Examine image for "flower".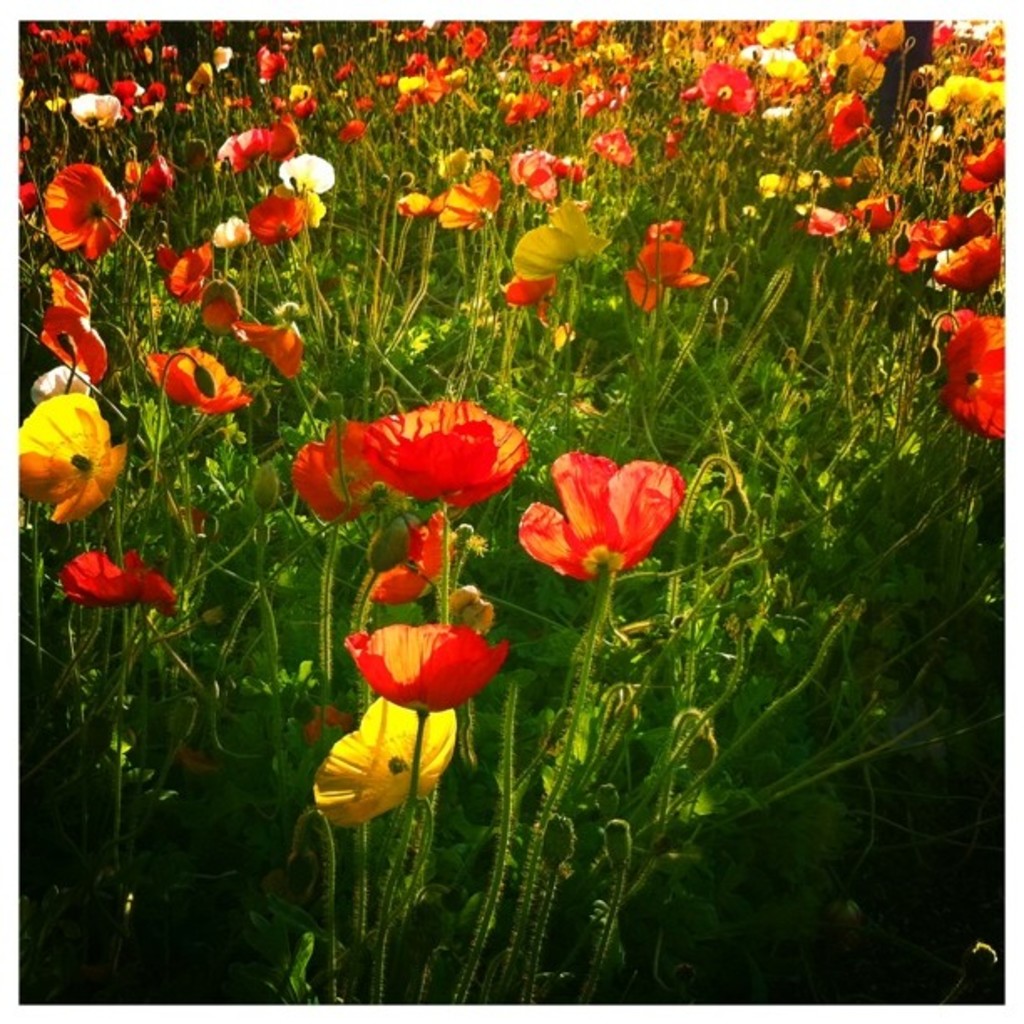
Examination result: bbox=[442, 164, 504, 224].
